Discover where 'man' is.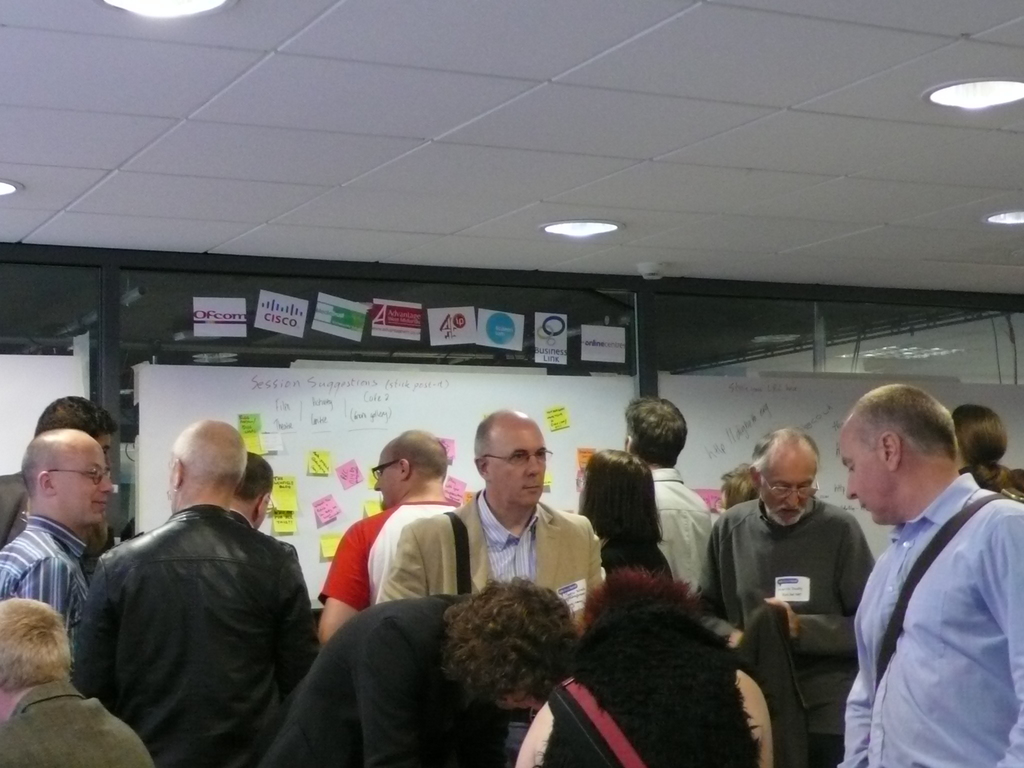
Discovered at 0:394:117:582.
